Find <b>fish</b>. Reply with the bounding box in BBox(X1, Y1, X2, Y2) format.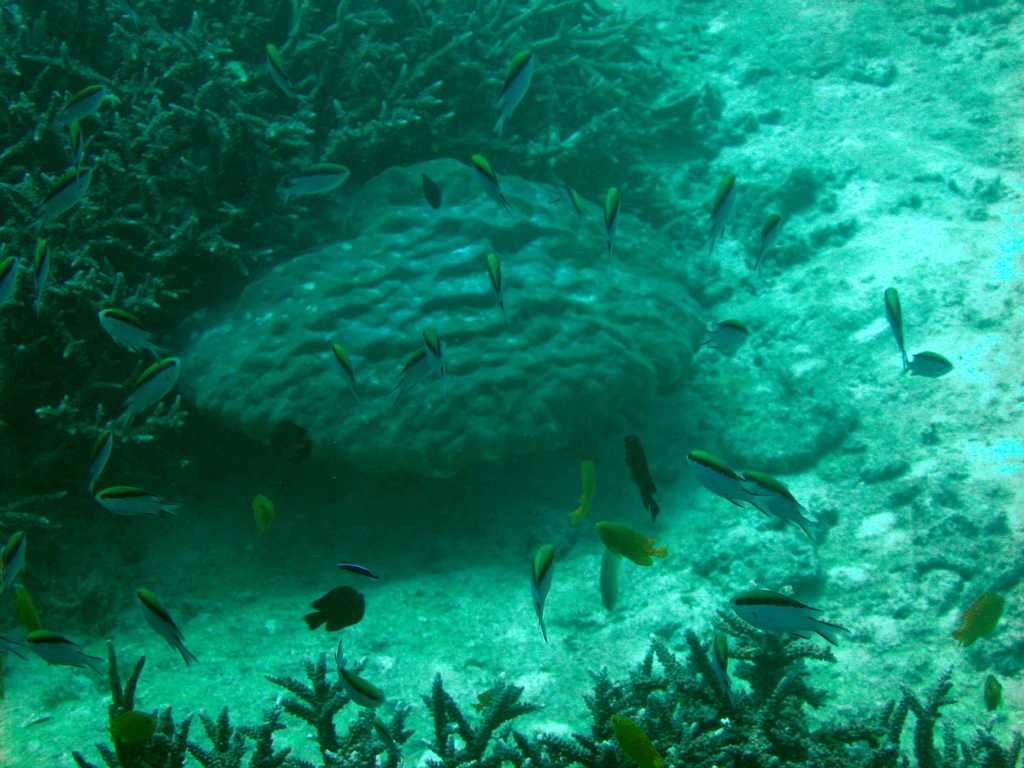
BBox(697, 316, 749, 356).
